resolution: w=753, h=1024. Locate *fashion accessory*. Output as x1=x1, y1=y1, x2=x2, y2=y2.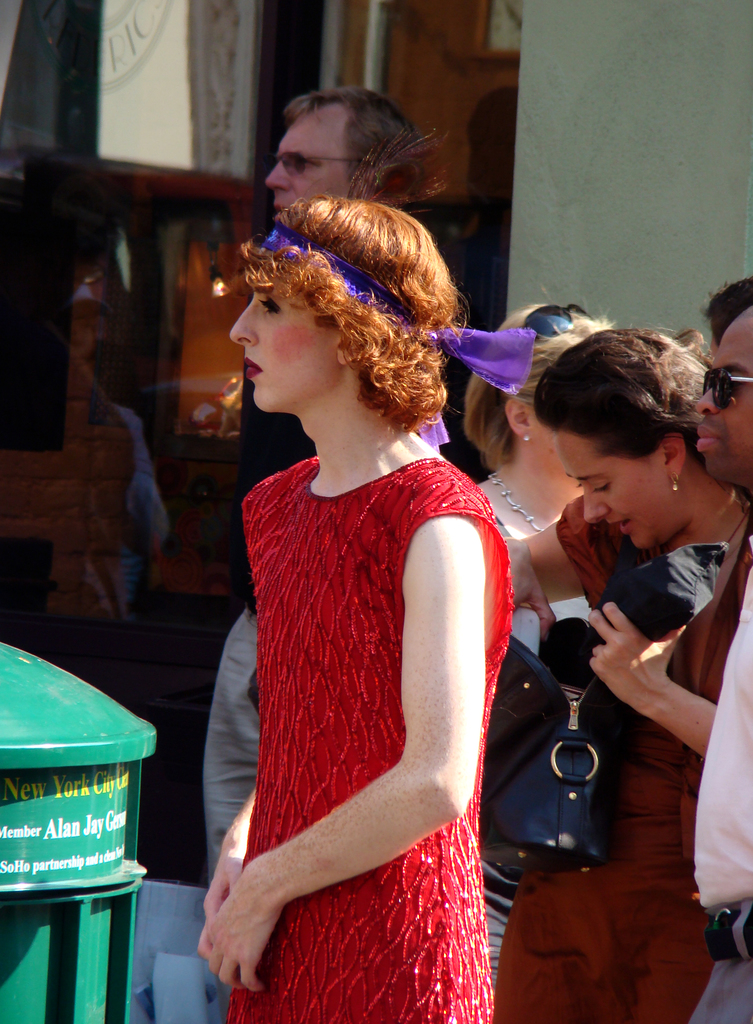
x1=667, y1=471, x2=679, y2=490.
